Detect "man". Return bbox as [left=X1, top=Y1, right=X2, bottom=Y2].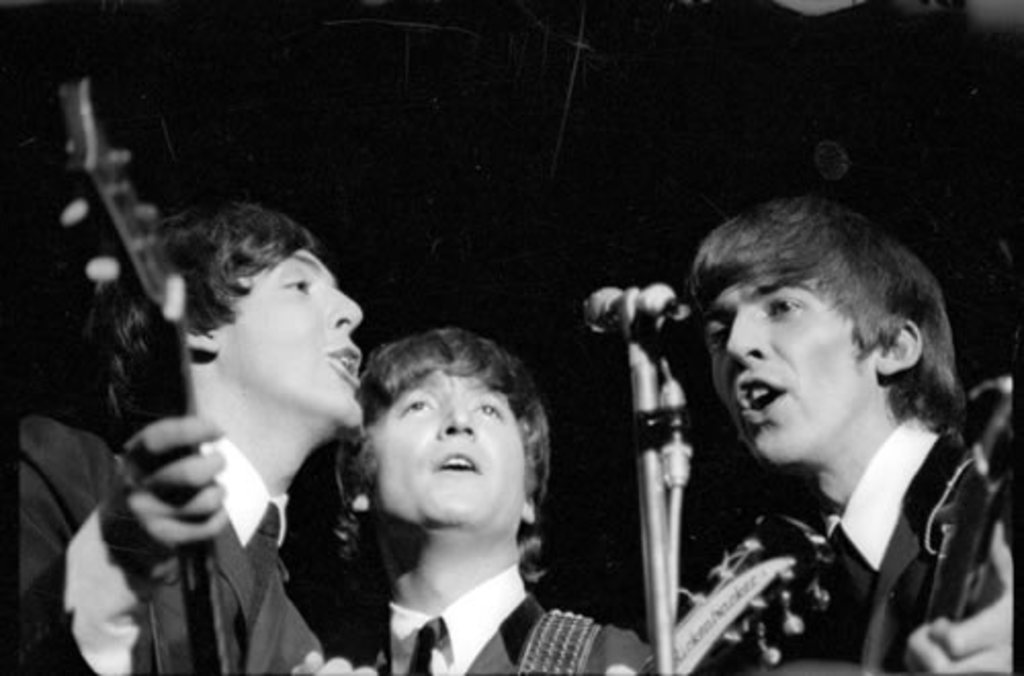
[left=582, top=178, right=1023, bottom=670].
